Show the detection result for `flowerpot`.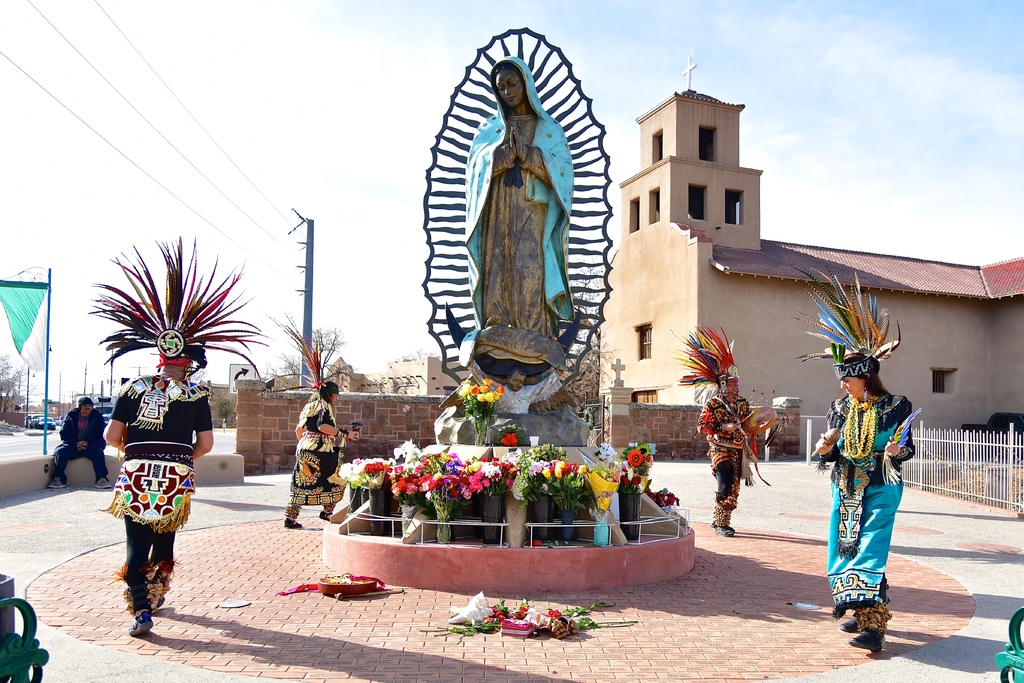
region(479, 494, 504, 541).
